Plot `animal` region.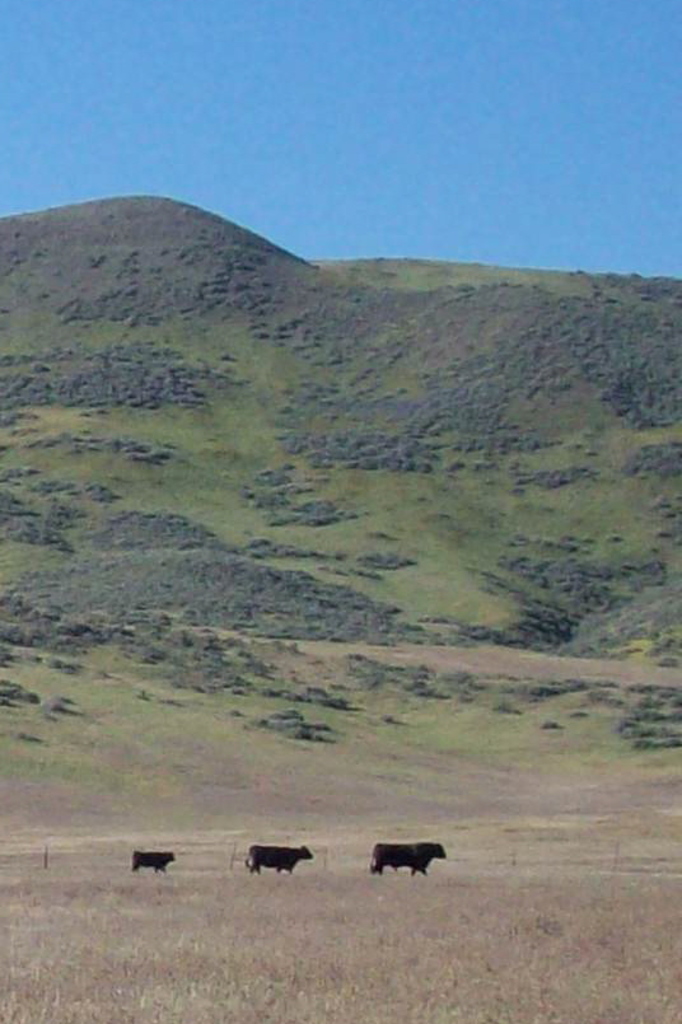
Plotted at 136:848:172:866.
